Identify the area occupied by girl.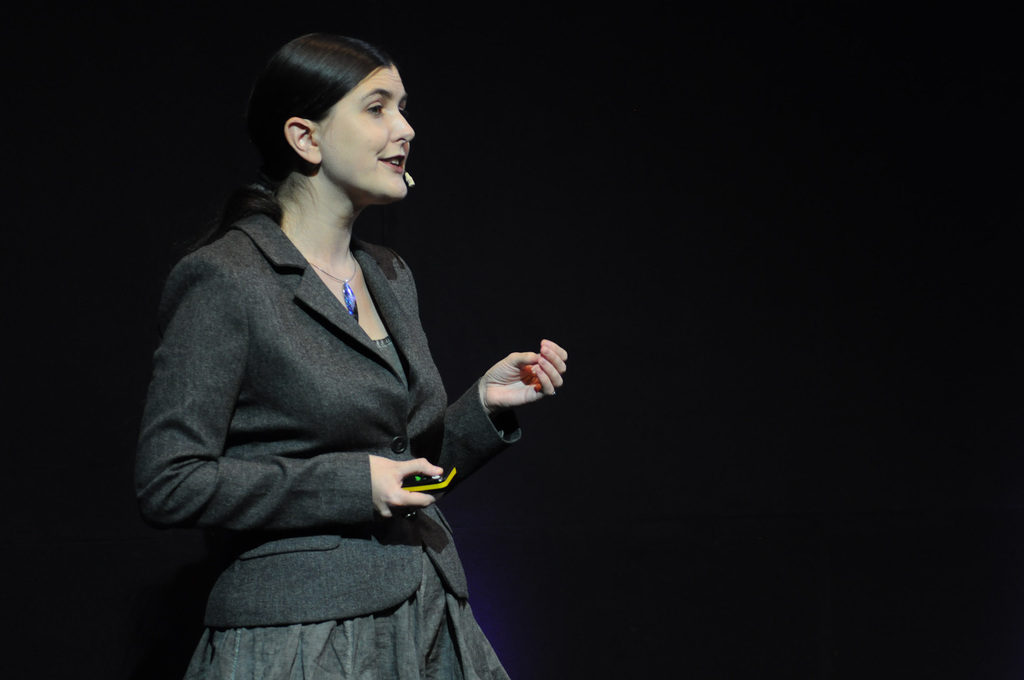
Area: <bbox>134, 21, 575, 679</bbox>.
